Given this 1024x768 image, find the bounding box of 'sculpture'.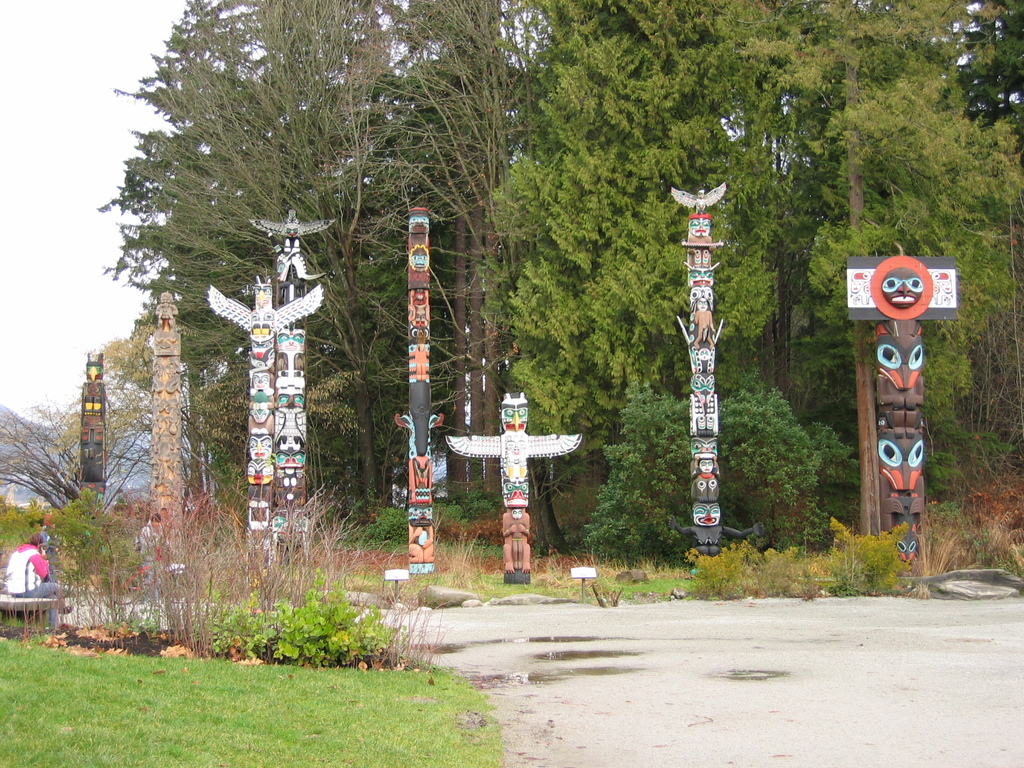
Rect(138, 292, 184, 598).
